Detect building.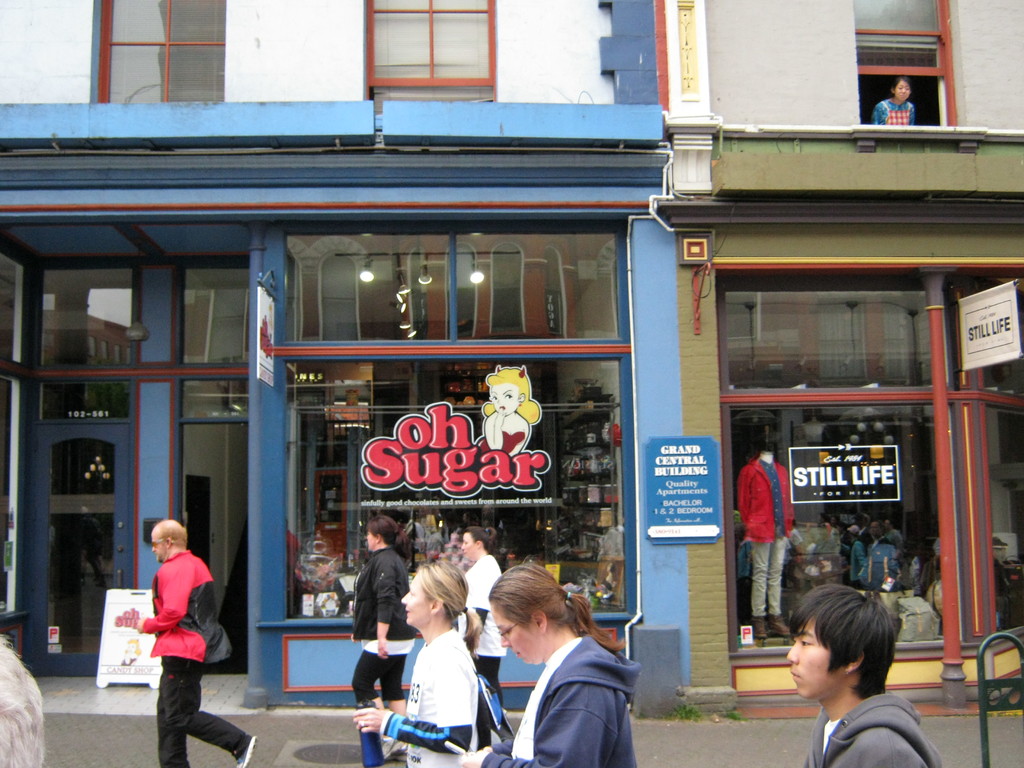
Detected at bbox(0, 0, 671, 717).
